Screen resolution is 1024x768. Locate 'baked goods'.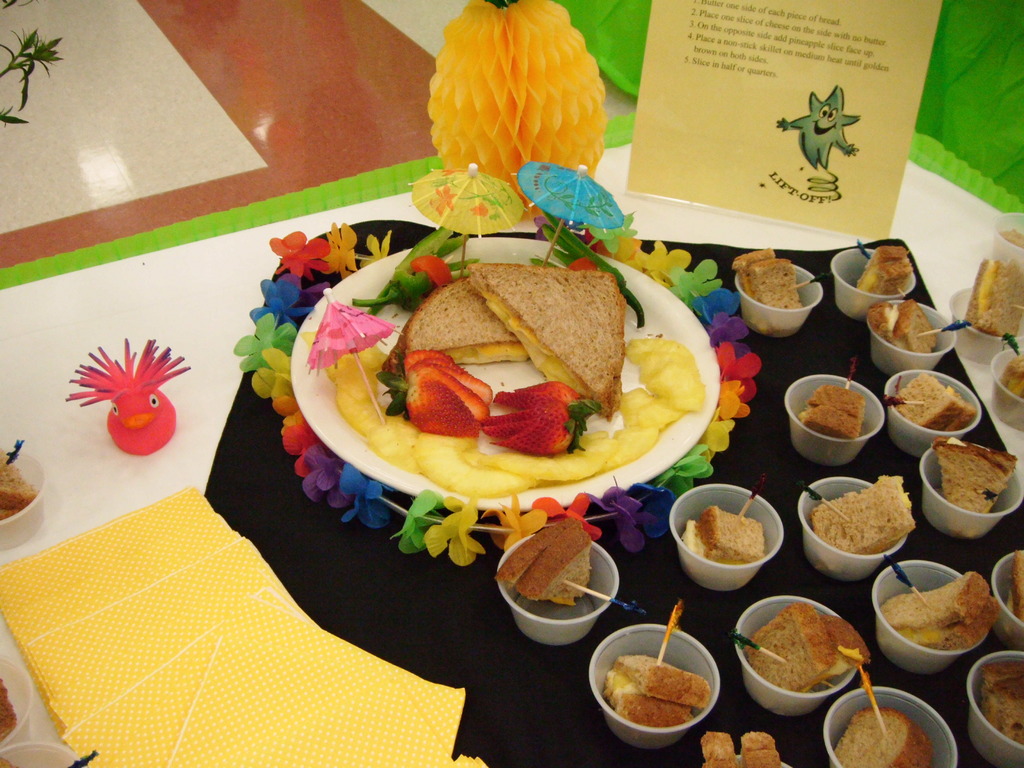
(x1=854, y1=246, x2=904, y2=299).
